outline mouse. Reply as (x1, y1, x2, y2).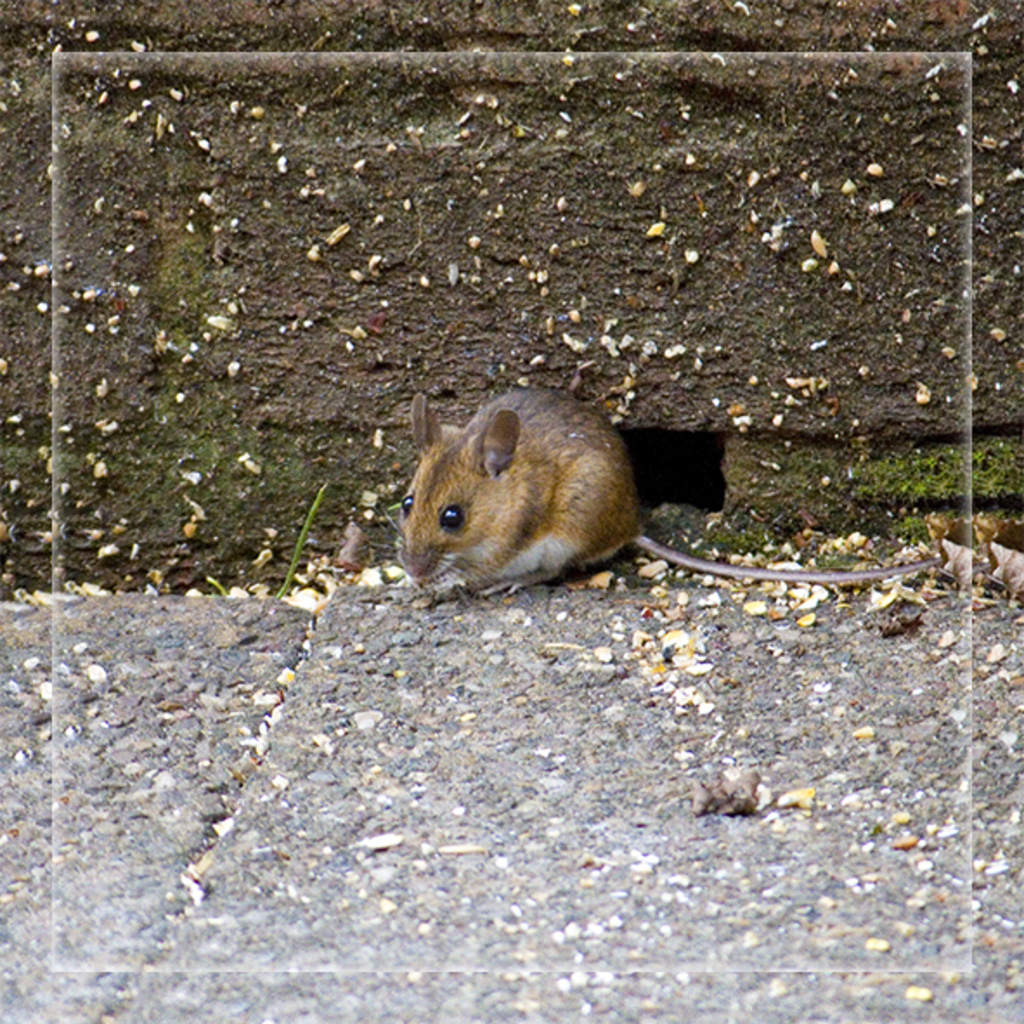
(385, 378, 651, 598).
